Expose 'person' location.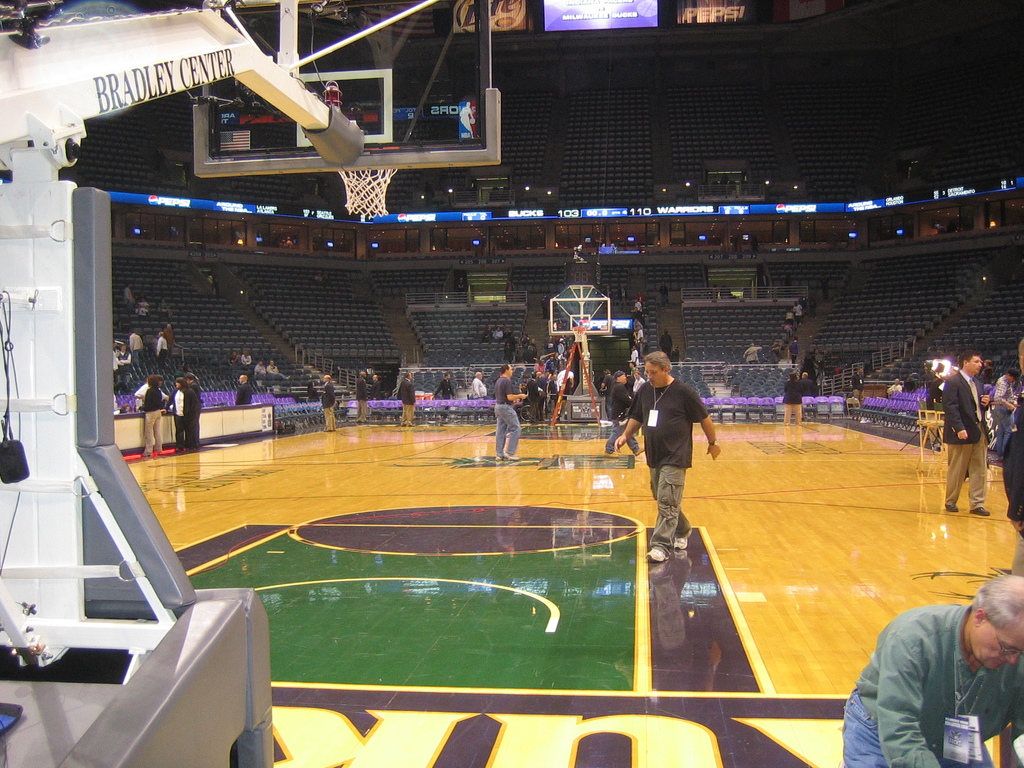
Exposed at bbox=(792, 300, 804, 326).
